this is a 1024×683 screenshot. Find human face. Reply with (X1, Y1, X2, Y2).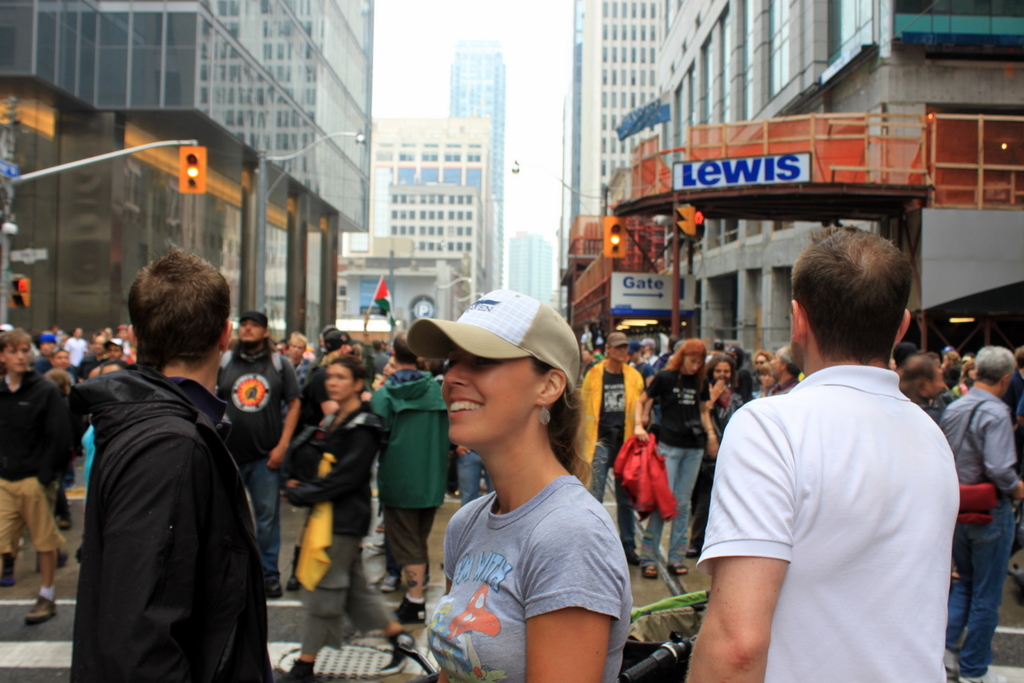
(769, 354, 785, 376).
